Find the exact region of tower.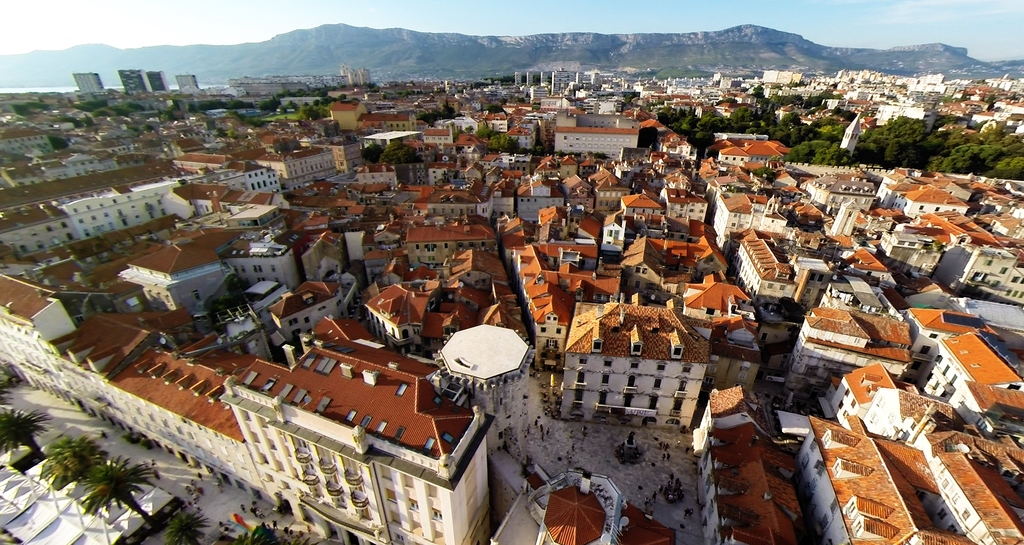
Exact region: [840,109,868,161].
